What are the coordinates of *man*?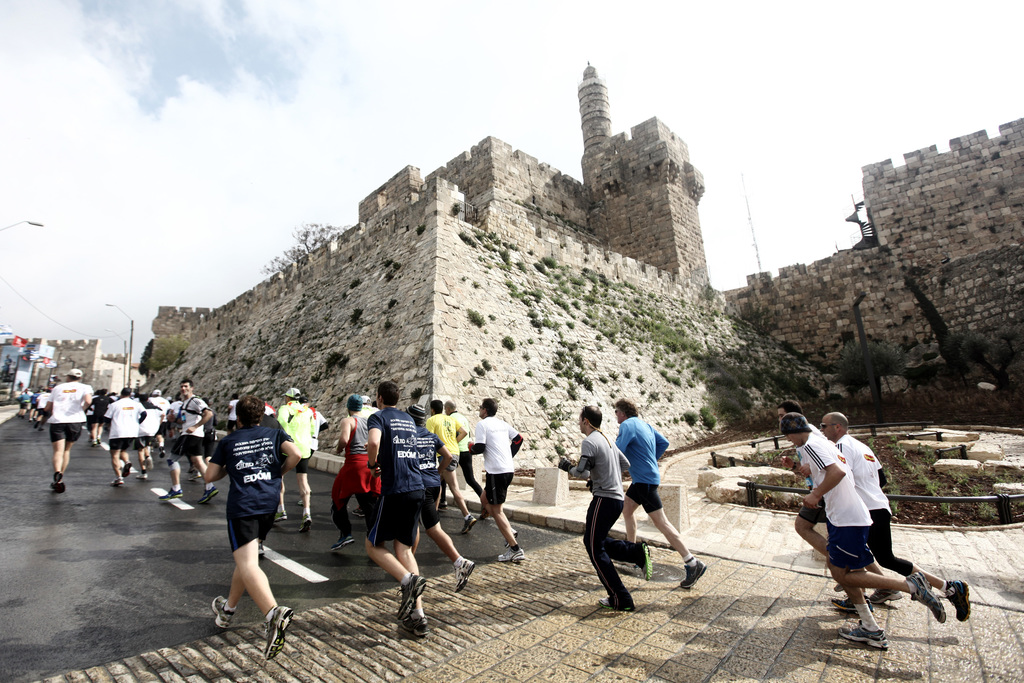
[775, 404, 896, 609].
